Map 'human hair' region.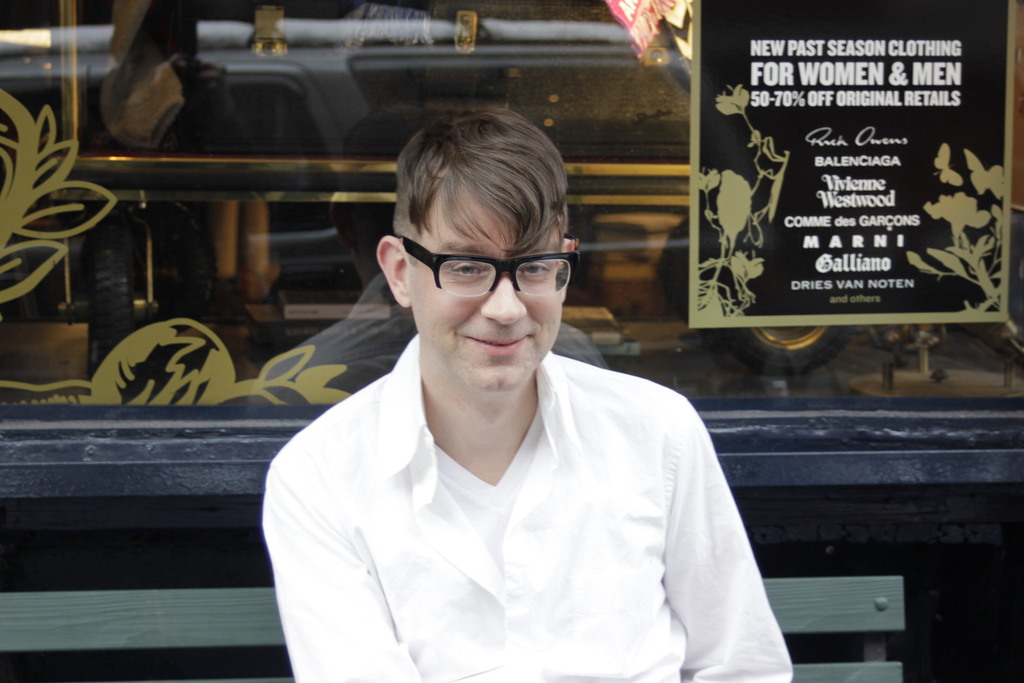
Mapped to bbox=(373, 102, 557, 299).
